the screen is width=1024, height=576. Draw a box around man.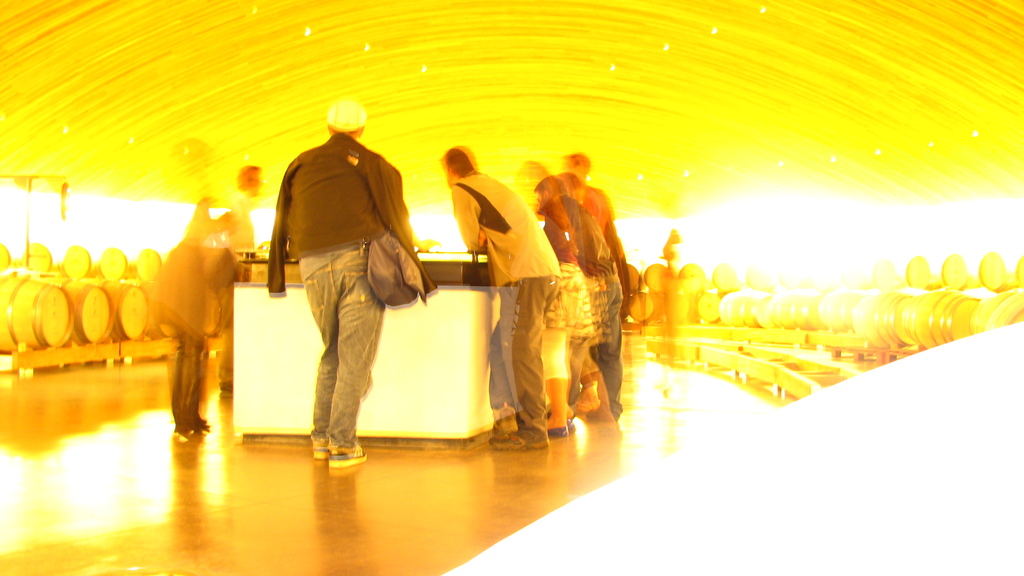
x1=435 y1=143 x2=563 y2=456.
